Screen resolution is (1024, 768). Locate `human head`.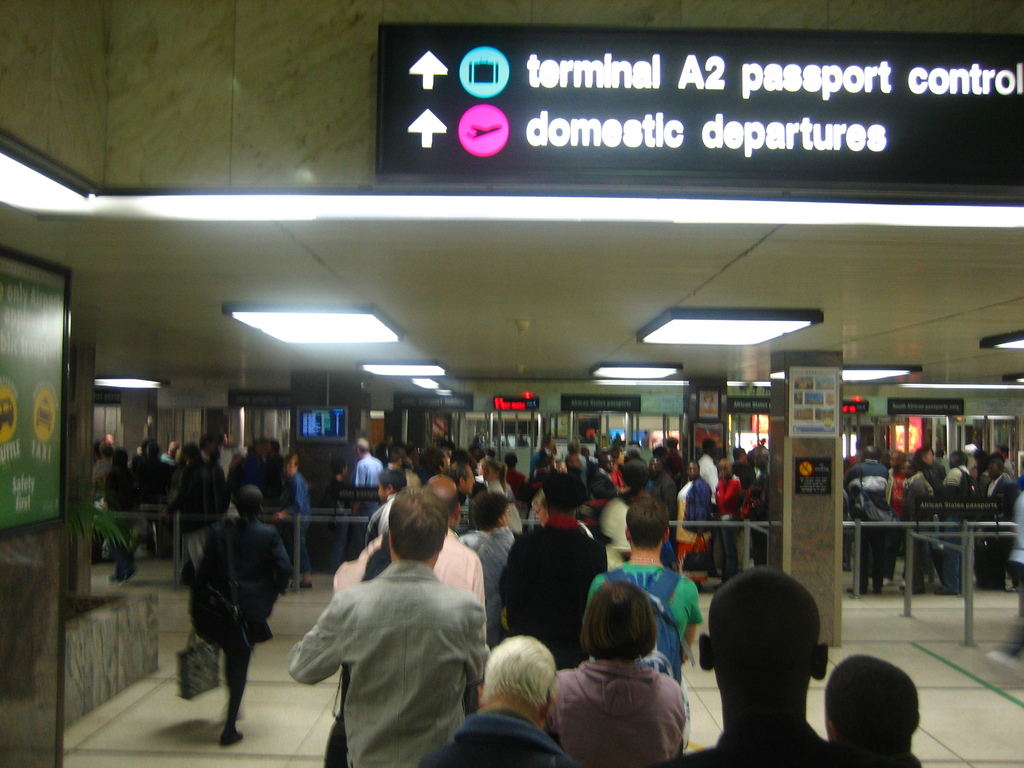
100 440 116 458.
